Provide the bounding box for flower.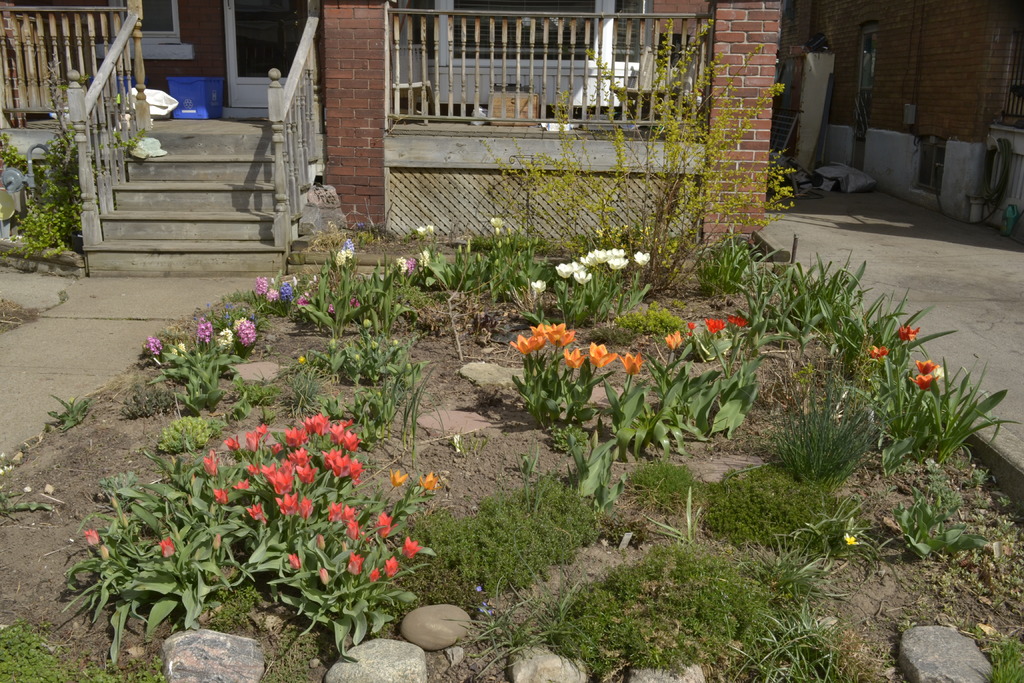
detection(633, 251, 651, 267).
